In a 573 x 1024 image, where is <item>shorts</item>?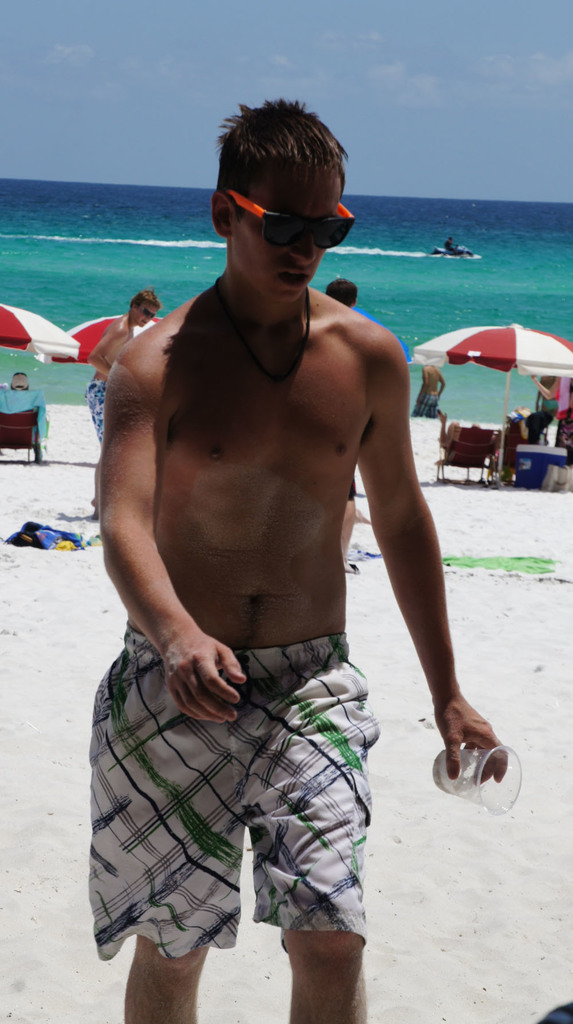
[81, 378, 104, 442].
